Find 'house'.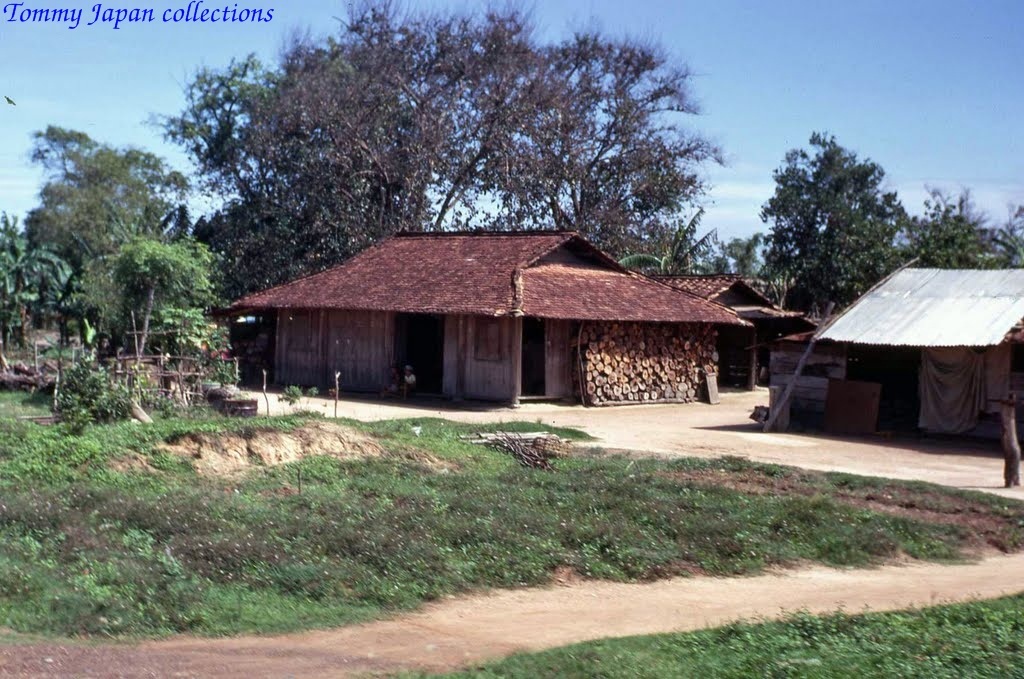
[x1=809, y1=253, x2=1023, y2=463].
